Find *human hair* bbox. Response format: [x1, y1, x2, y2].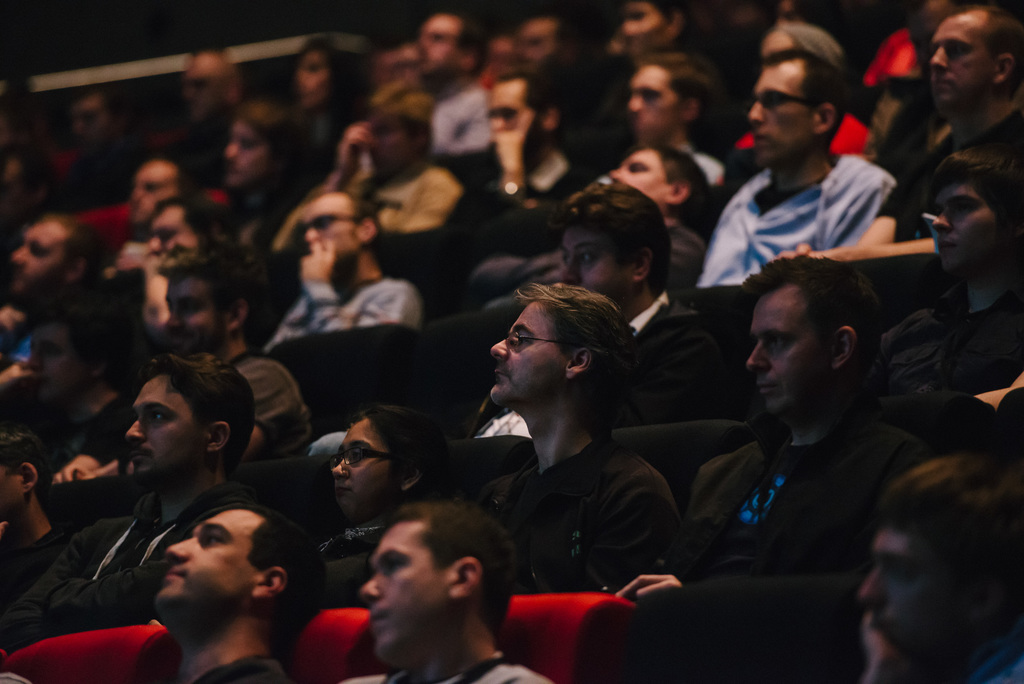
[930, 143, 1023, 232].
